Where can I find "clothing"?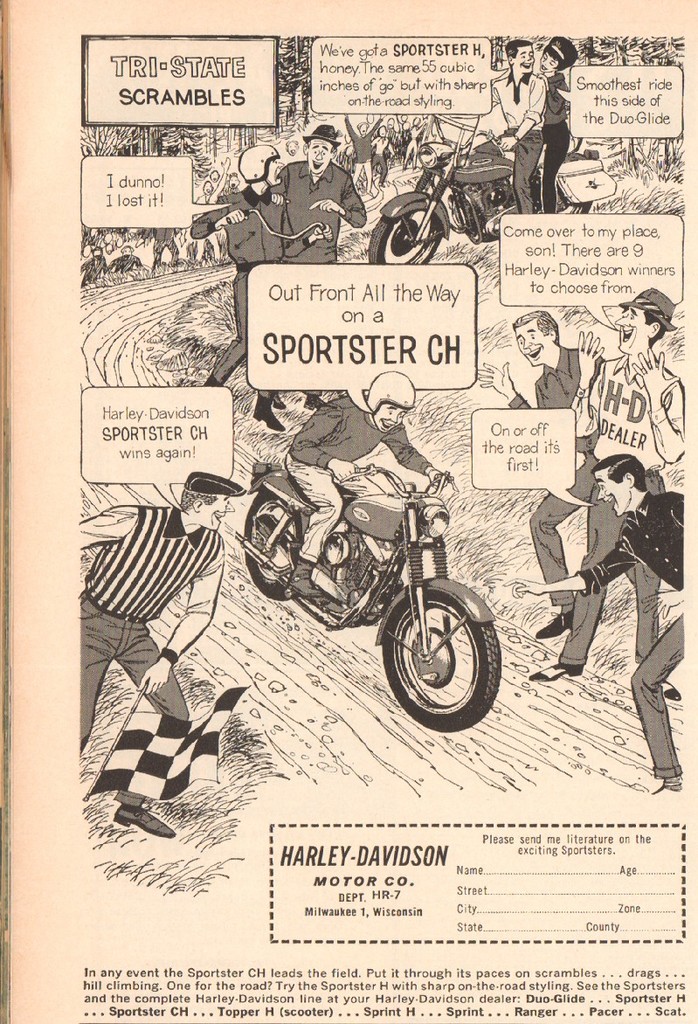
You can find it at (x1=570, y1=353, x2=689, y2=668).
